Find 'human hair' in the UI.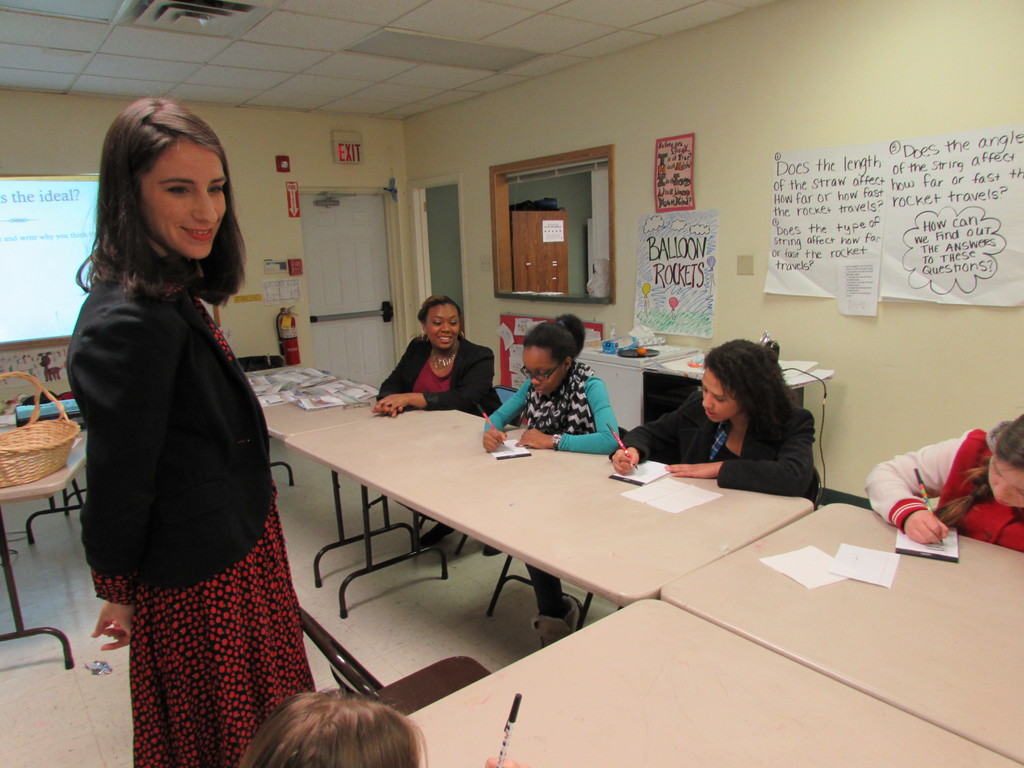
UI element at x1=525 y1=314 x2=579 y2=369.
